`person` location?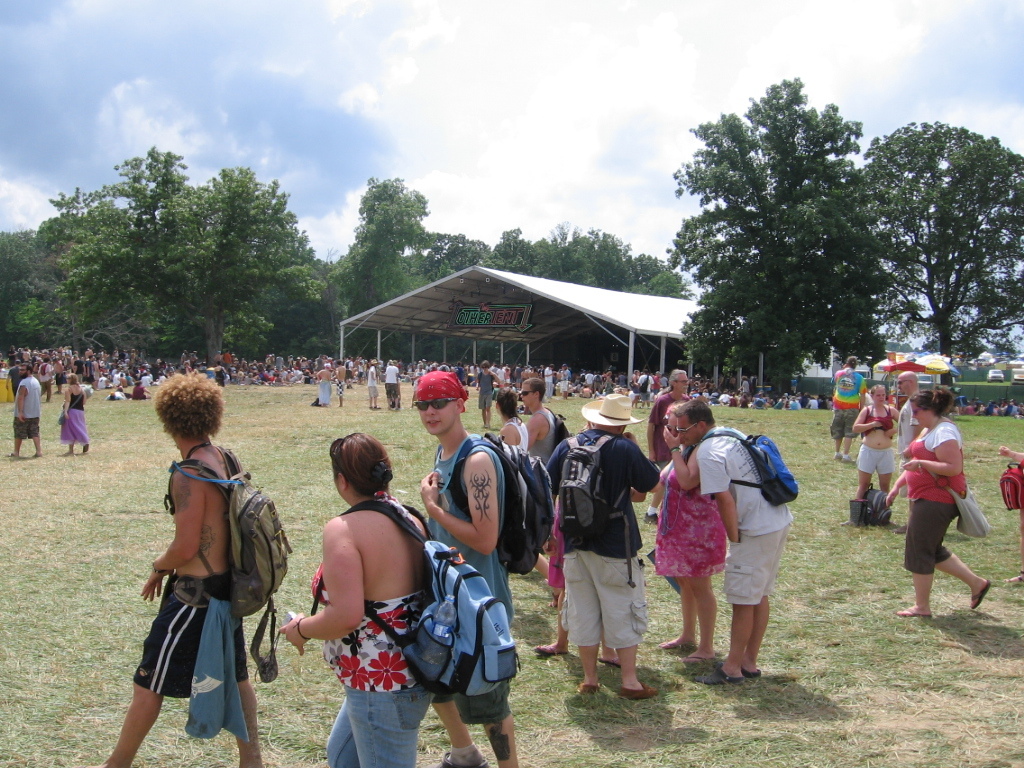
select_region(385, 360, 398, 407)
